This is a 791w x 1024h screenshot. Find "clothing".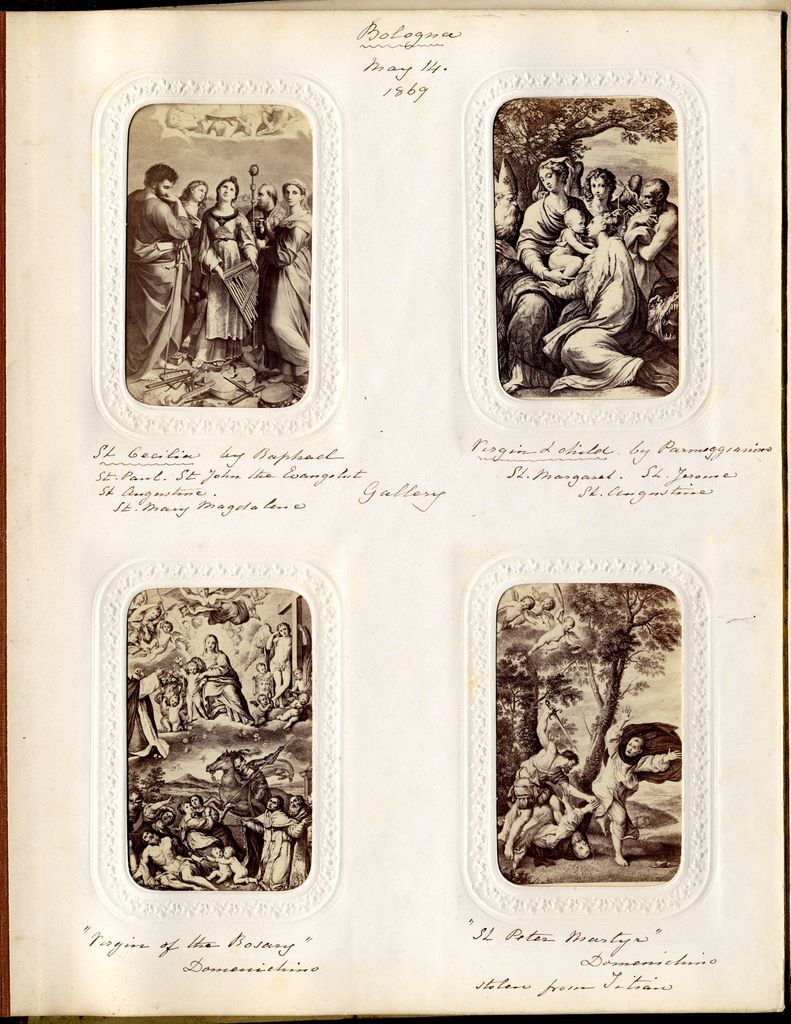
Bounding box: <bbox>544, 235, 642, 392</bbox>.
